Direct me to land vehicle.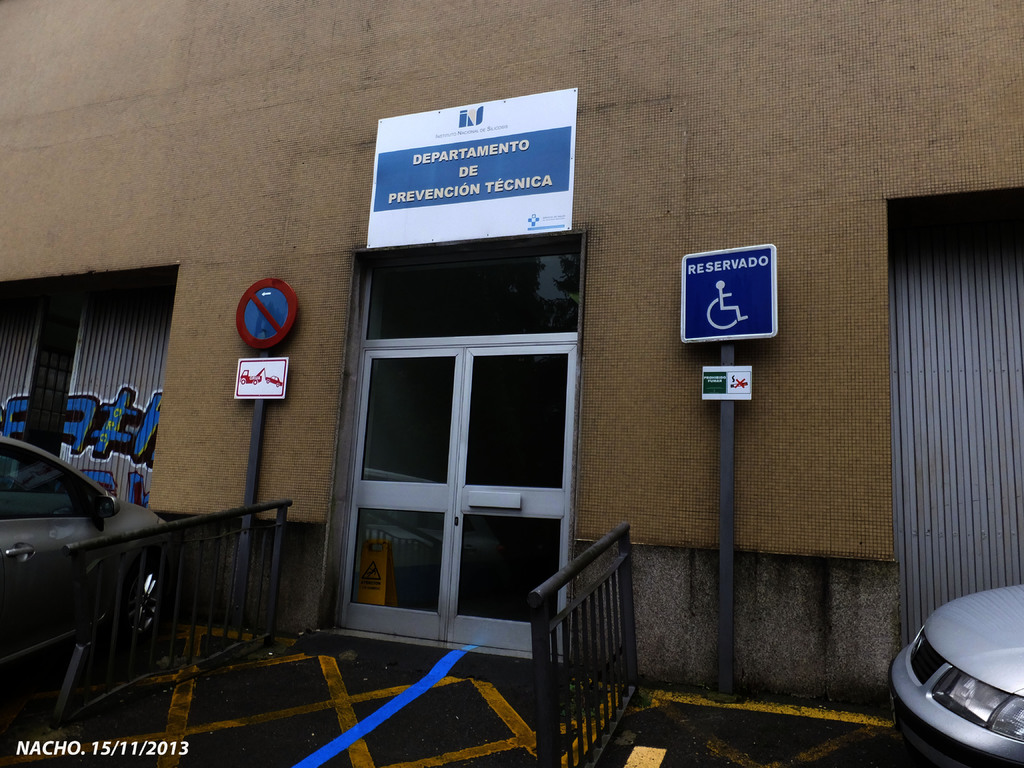
Direction: 888/584/1023/767.
